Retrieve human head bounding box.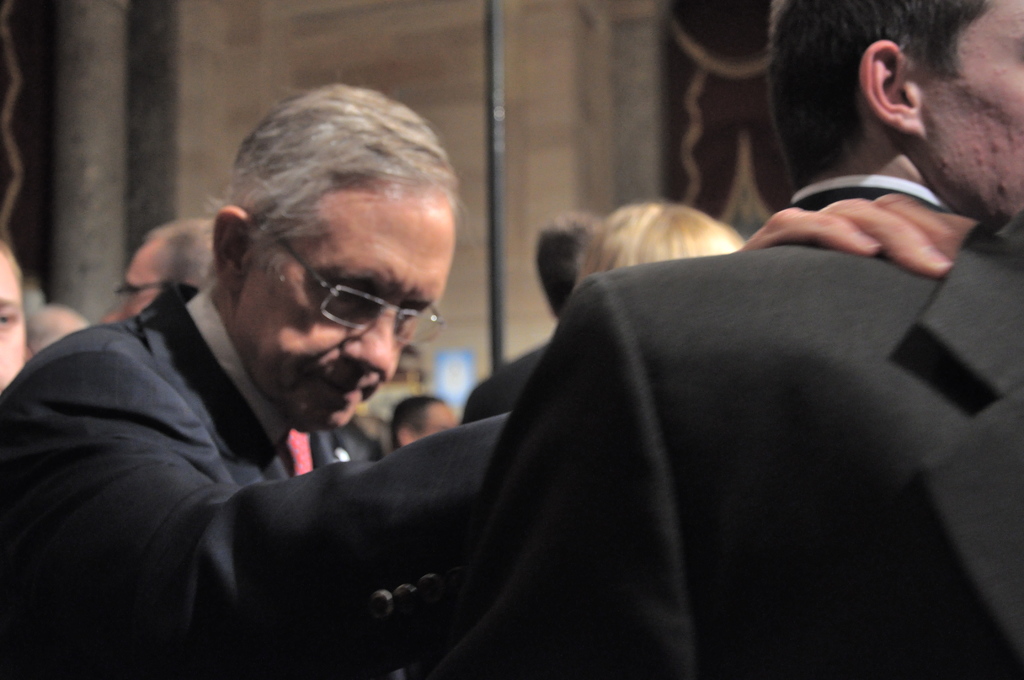
Bounding box: 573:197:744:292.
